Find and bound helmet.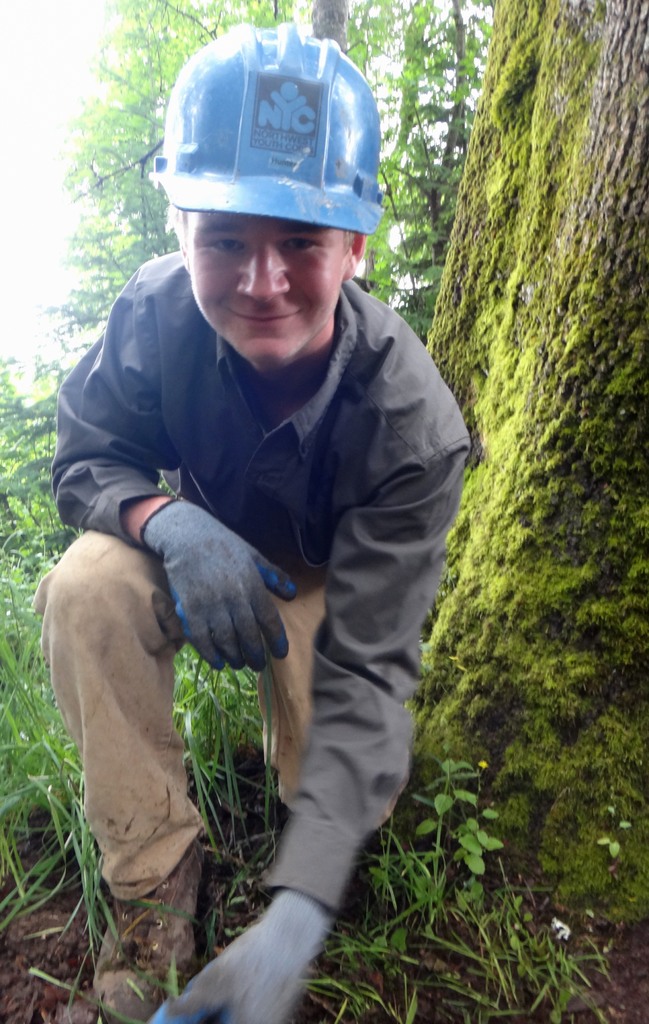
Bound: 139:20:379:332.
